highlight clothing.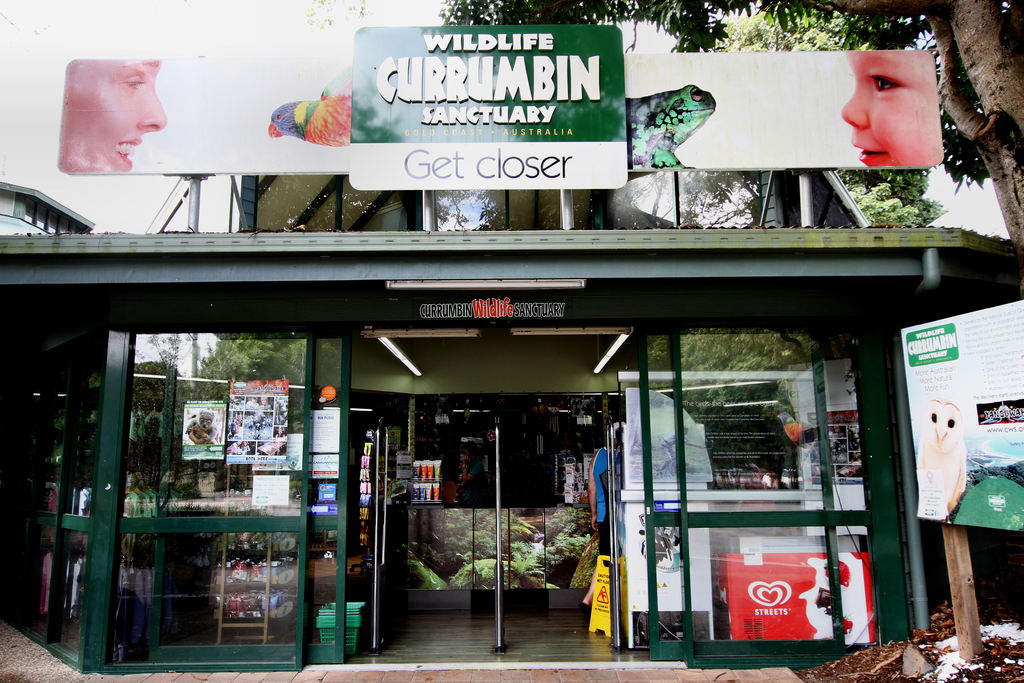
Highlighted region: x1=127, y1=411, x2=138, y2=443.
